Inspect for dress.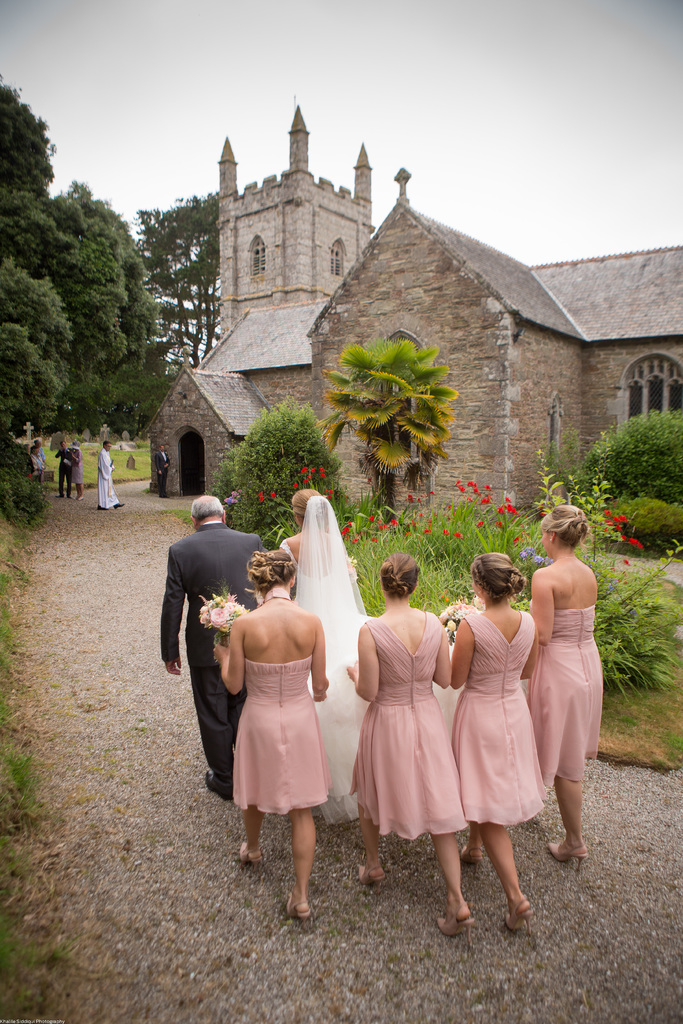
Inspection: l=527, t=606, r=598, b=791.
